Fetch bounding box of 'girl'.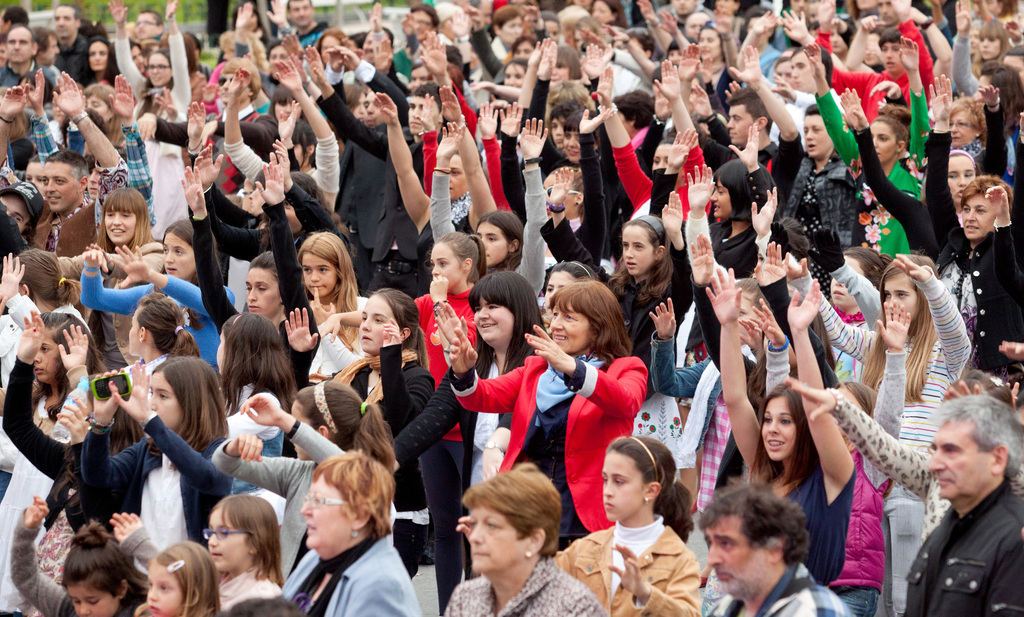
Bbox: (751, 297, 897, 604).
